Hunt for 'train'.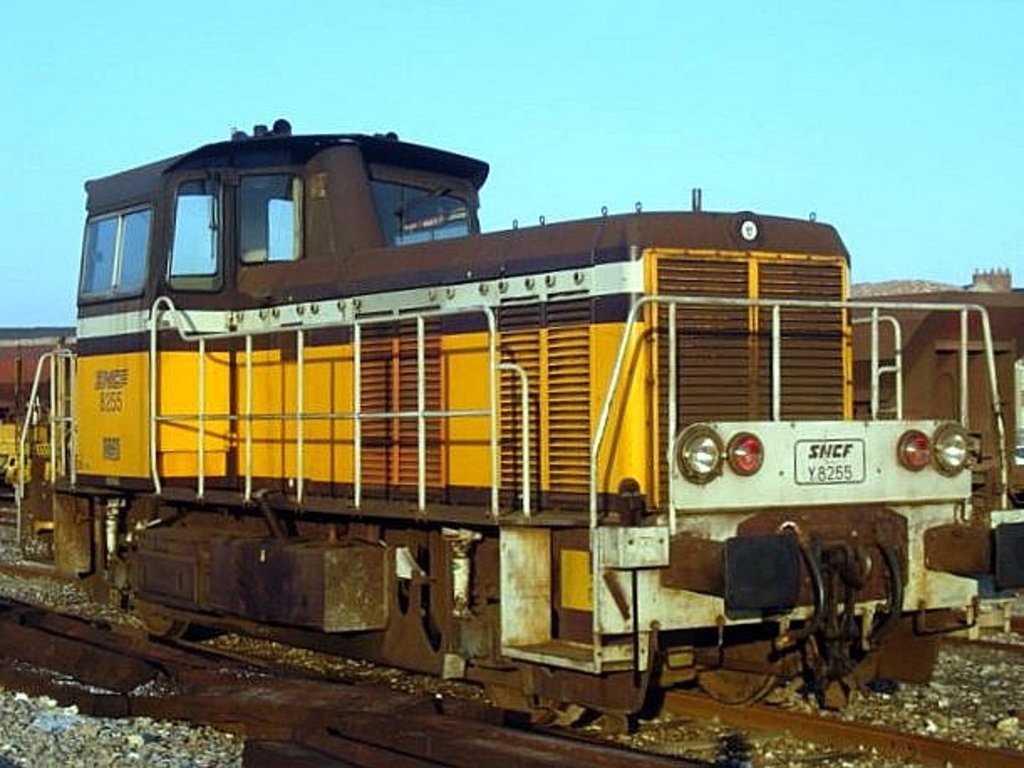
Hunted down at Rect(0, 119, 1022, 734).
